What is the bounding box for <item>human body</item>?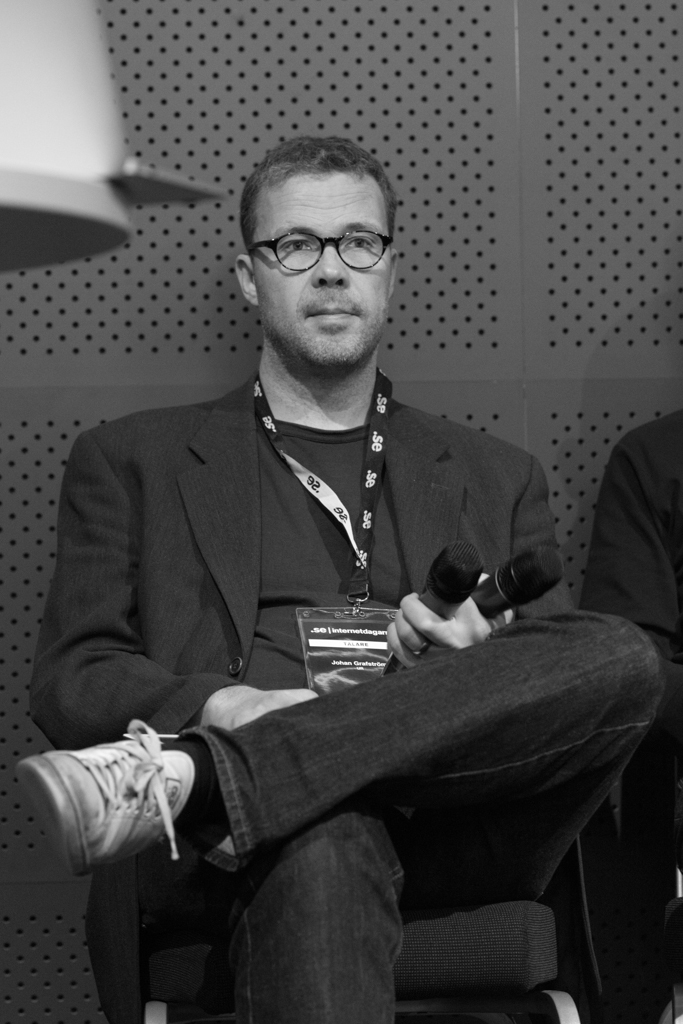
(14, 131, 663, 1023).
